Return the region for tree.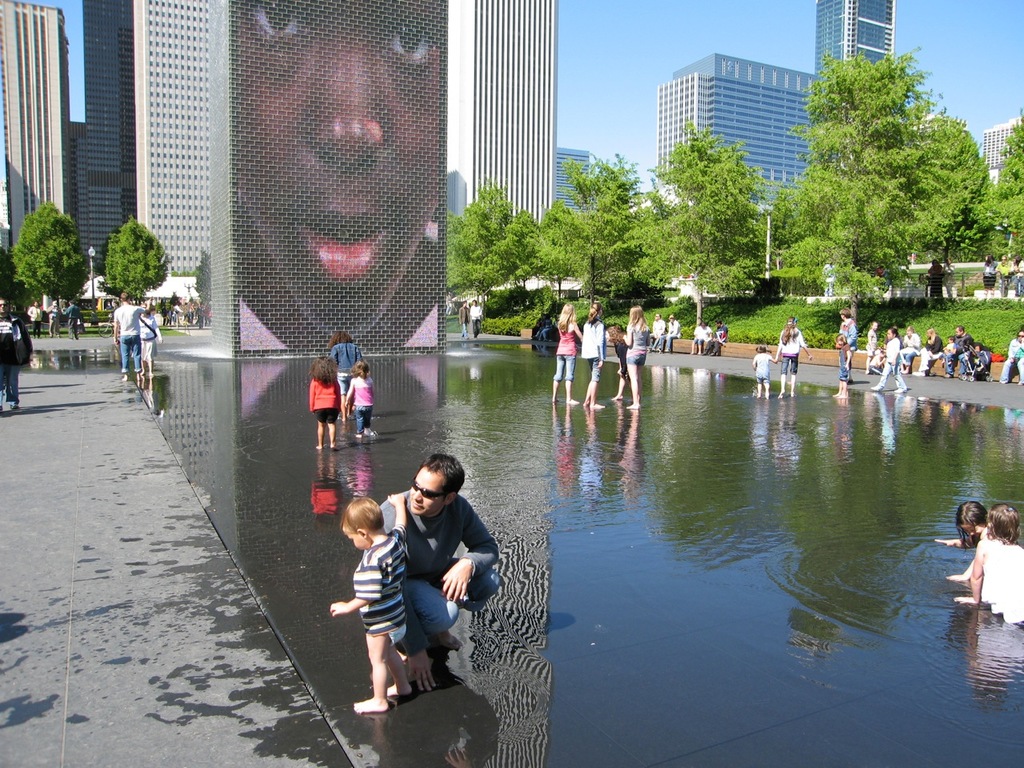
Rect(922, 123, 989, 306).
